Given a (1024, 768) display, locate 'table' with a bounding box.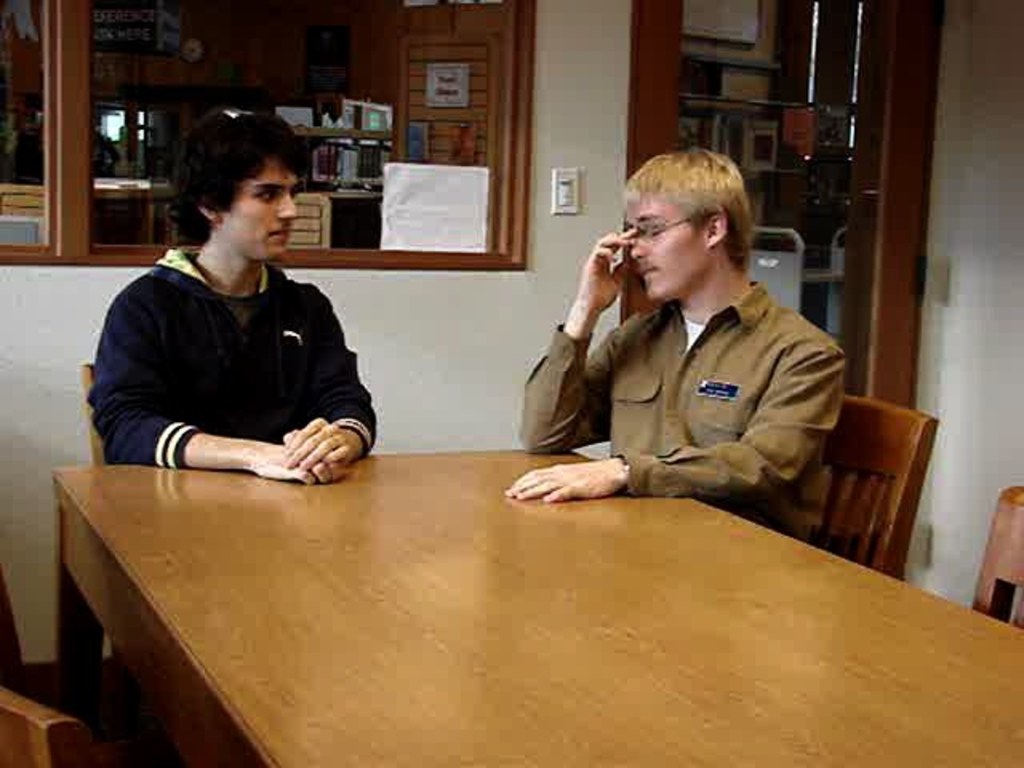
Located: (42,427,1022,766).
